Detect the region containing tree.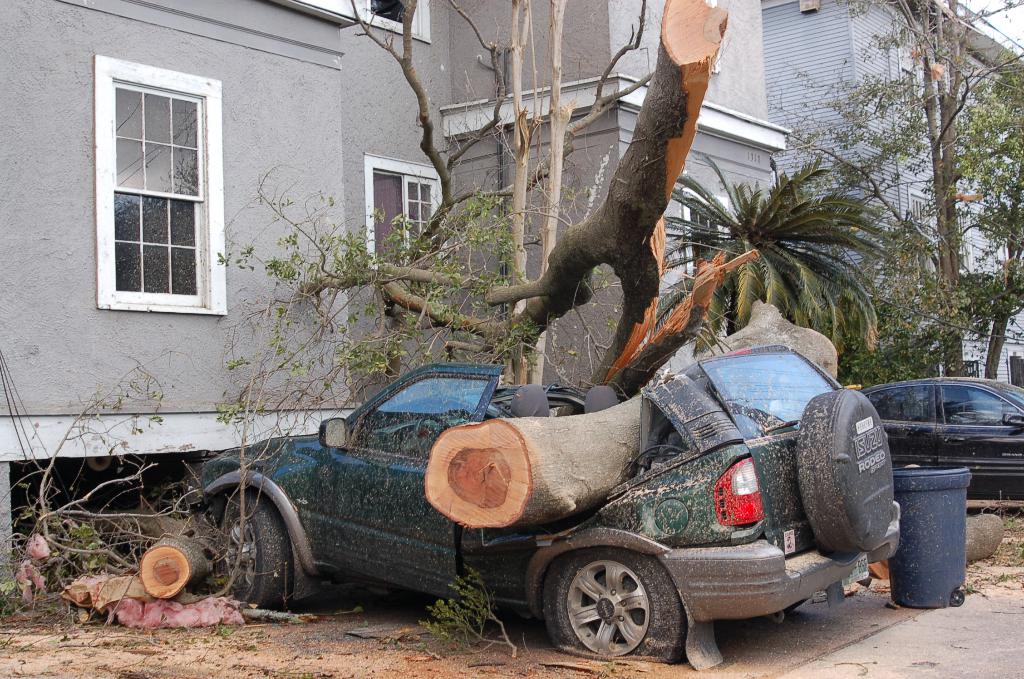
x1=219 y1=0 x2=740 y2=480.
